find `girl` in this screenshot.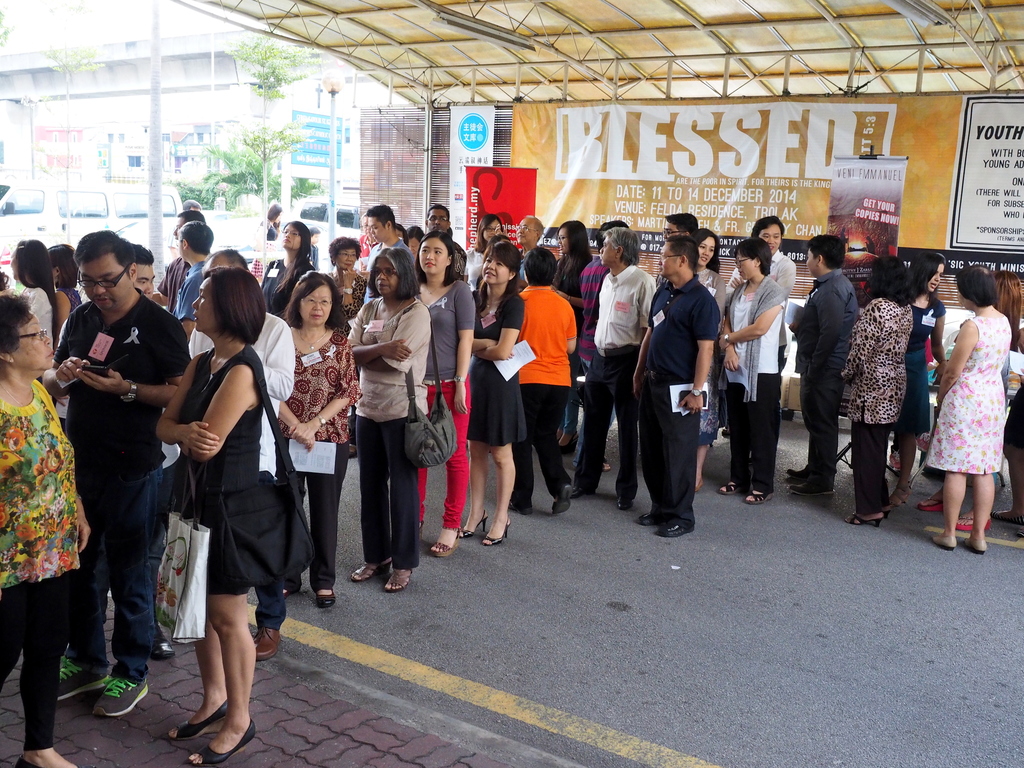
The bounding box for `girl` is box=[890, 252, 947, 508].
